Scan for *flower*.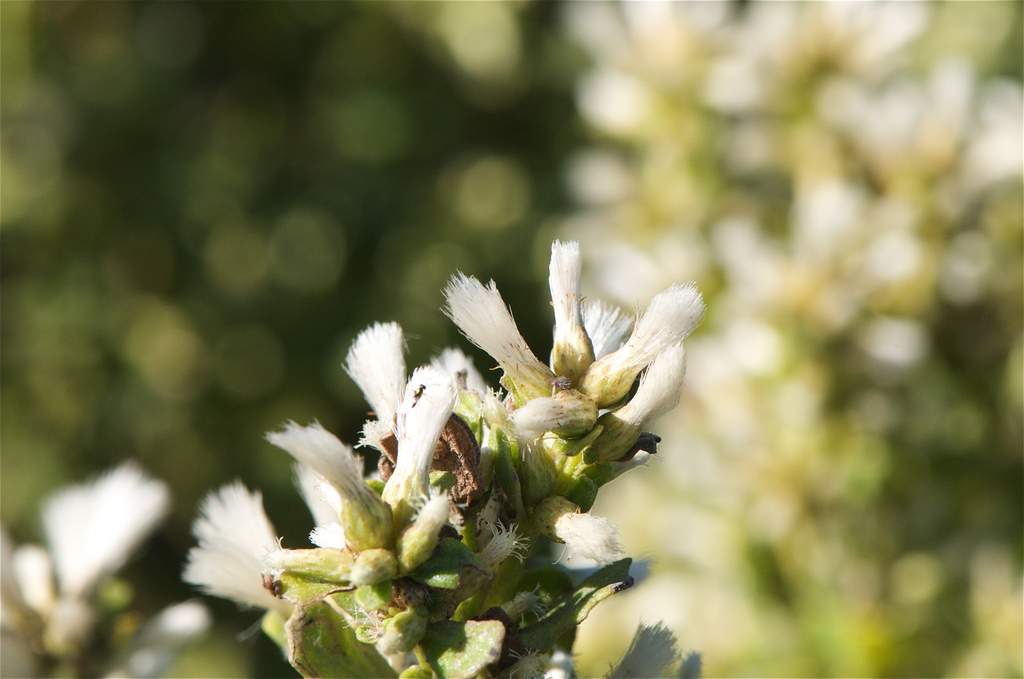
Scan result: [left=575, top=279, right=706, bottom=402].
